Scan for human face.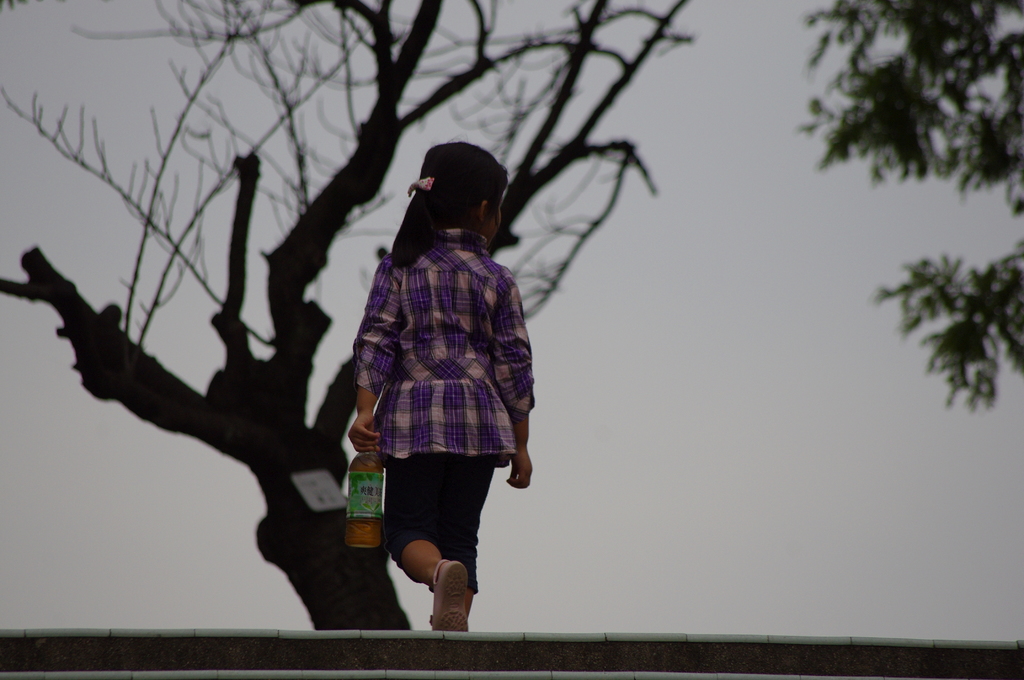
Scan result: bbox(484, 193, 503, 246).
